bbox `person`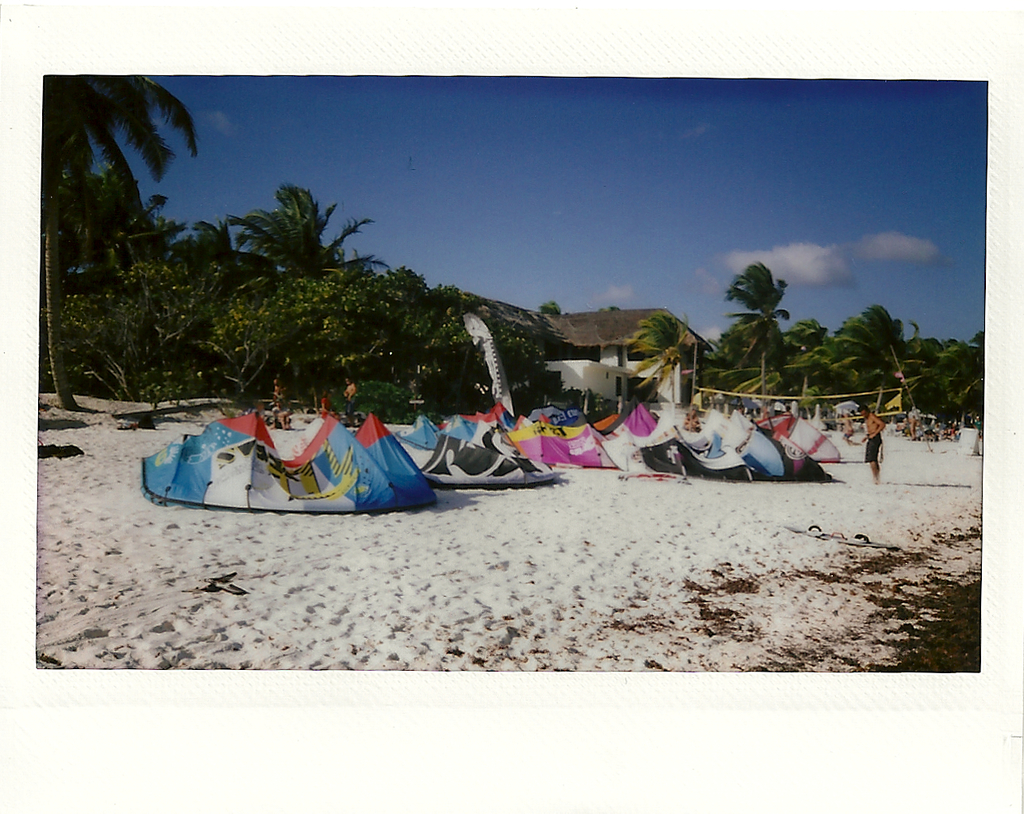
pyautogui.locateOnScreen(783, 401, 792, 414)
